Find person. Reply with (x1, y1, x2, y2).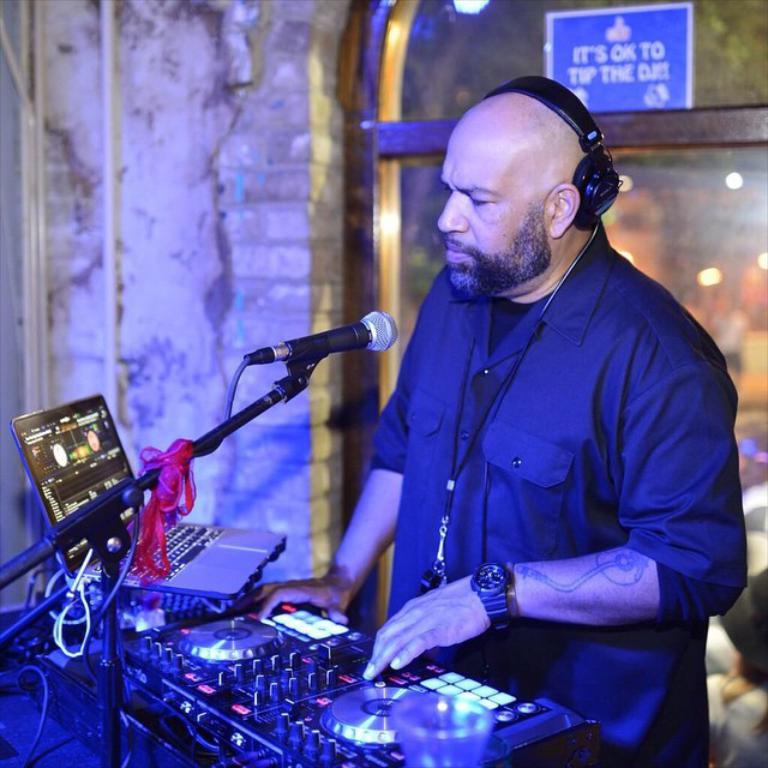
(223, 89, 748, 766).
